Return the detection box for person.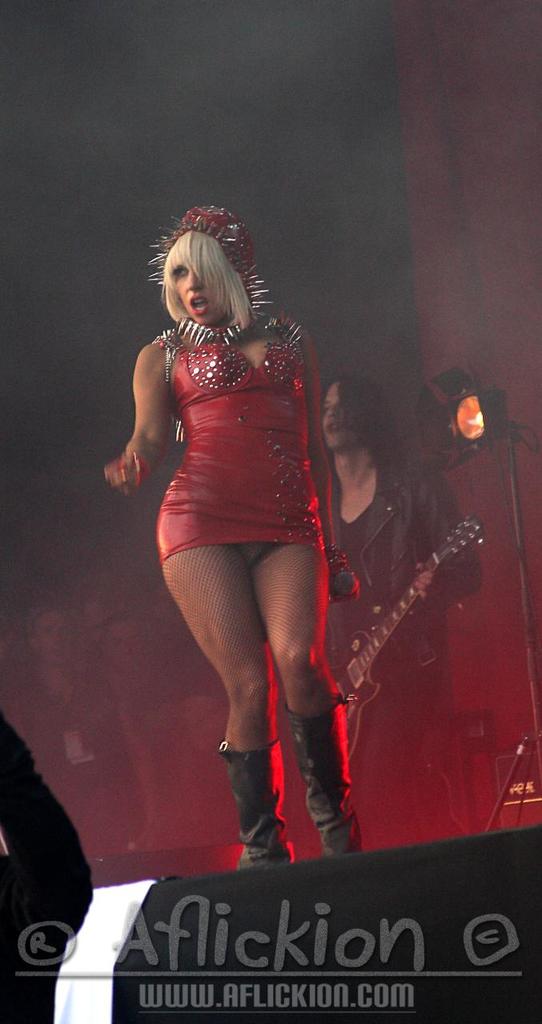
(316, 366, 482, 846).
